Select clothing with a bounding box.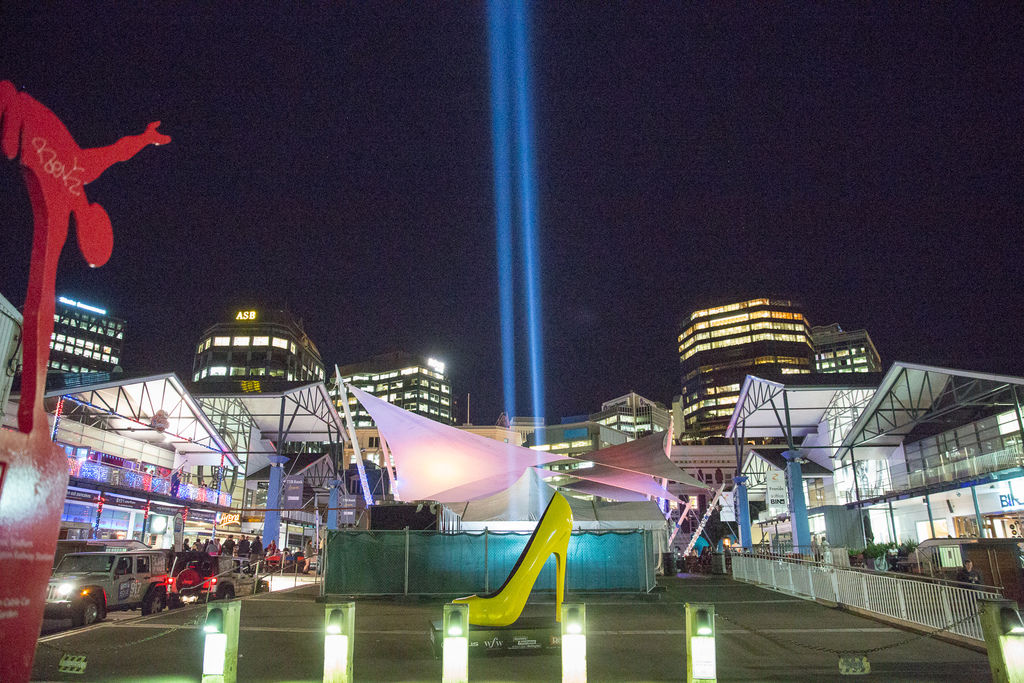
<box>304,545,315,569</box>.
